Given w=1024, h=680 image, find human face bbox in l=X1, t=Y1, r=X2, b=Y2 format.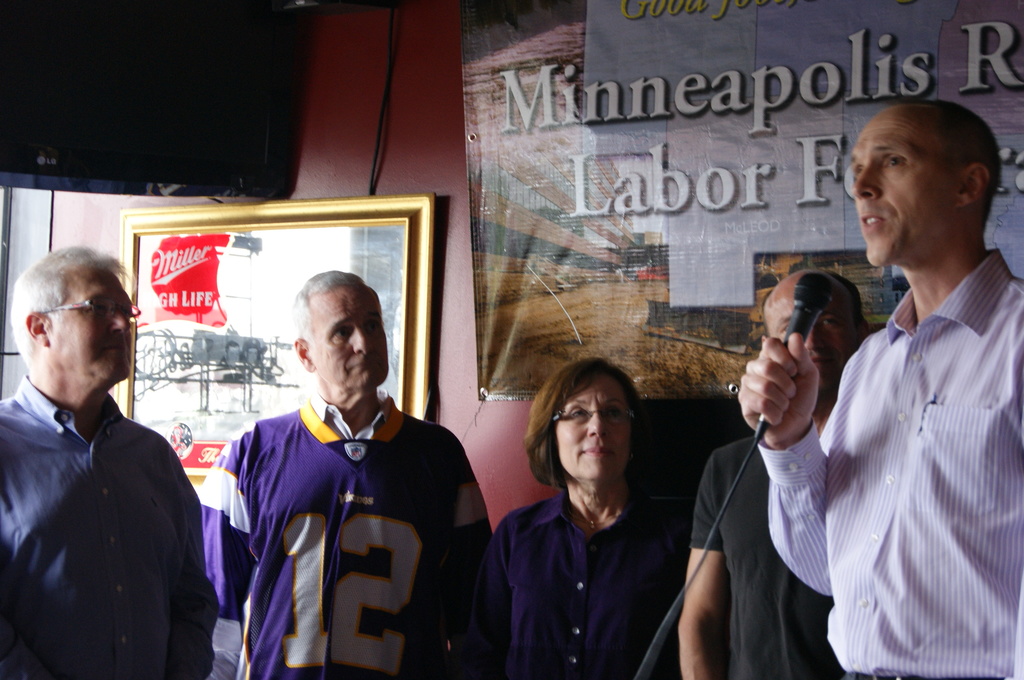
l=845, t=114, r=951, b=270.
